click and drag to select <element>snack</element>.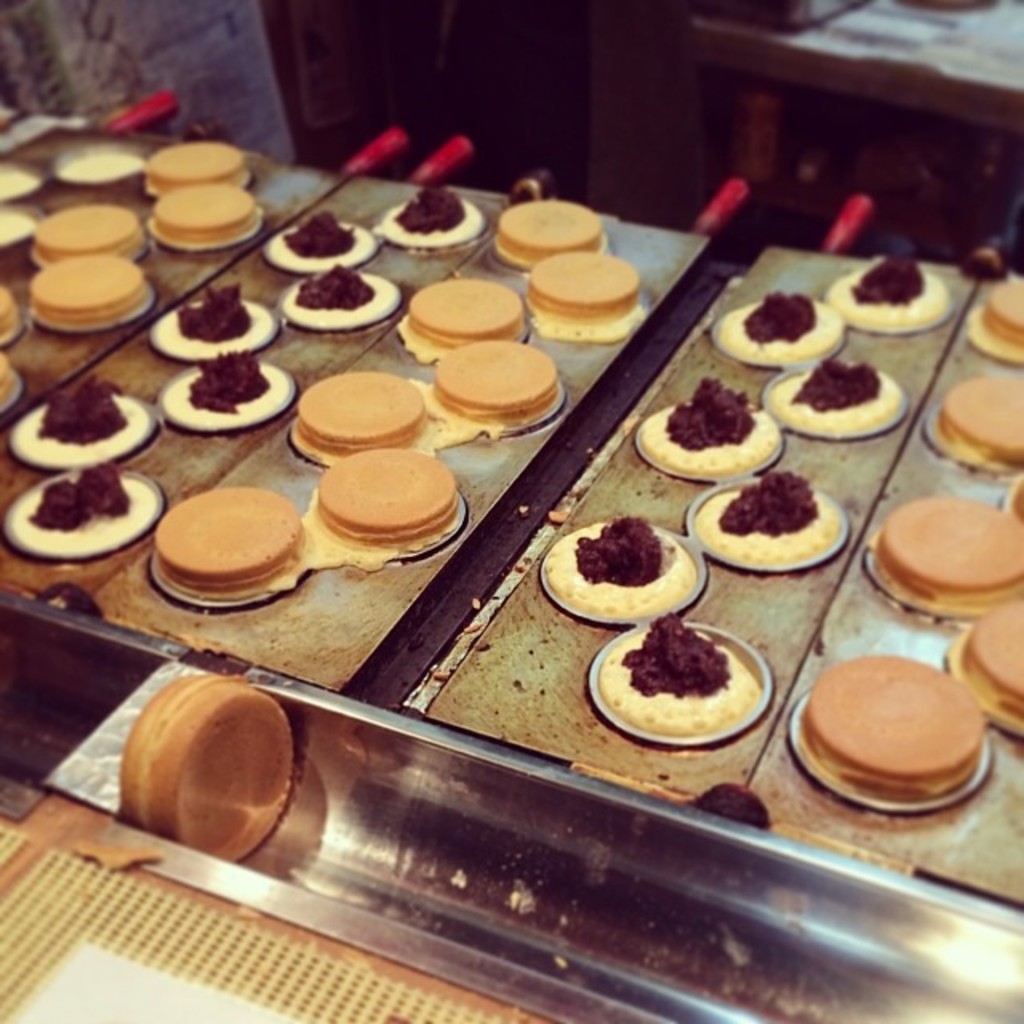
Selection: pyautogui.locateOnScreen(154, 189, 258, 248).
